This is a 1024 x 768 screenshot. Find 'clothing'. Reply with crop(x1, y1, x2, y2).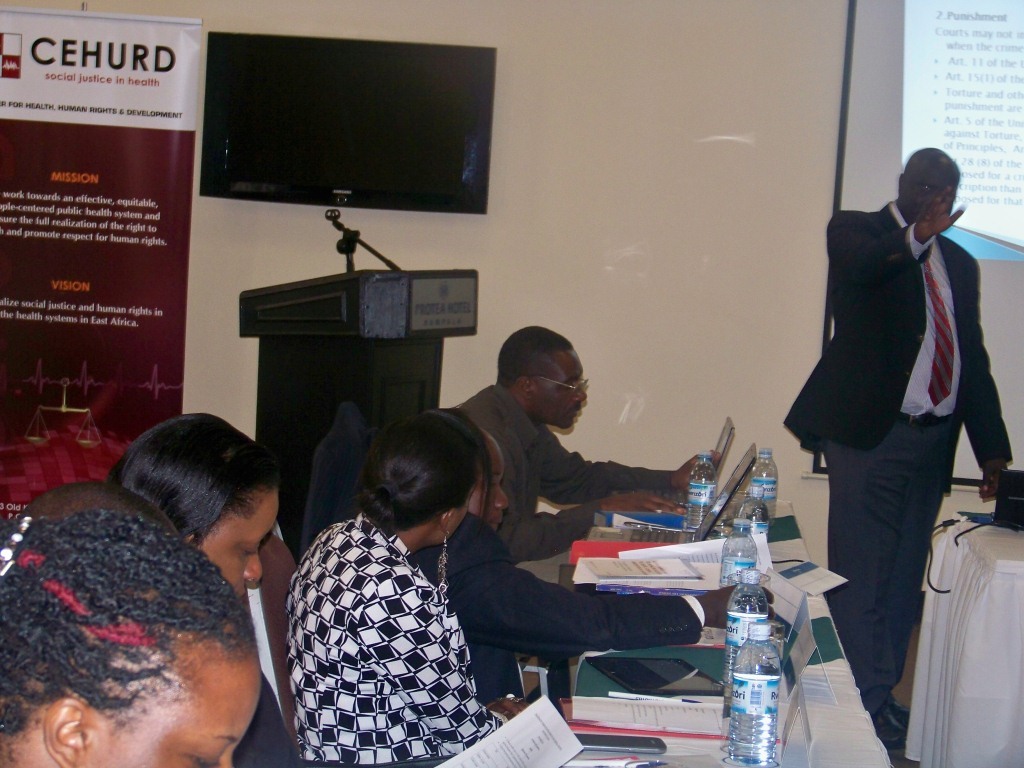
crop(231, 680, 278, 767).
